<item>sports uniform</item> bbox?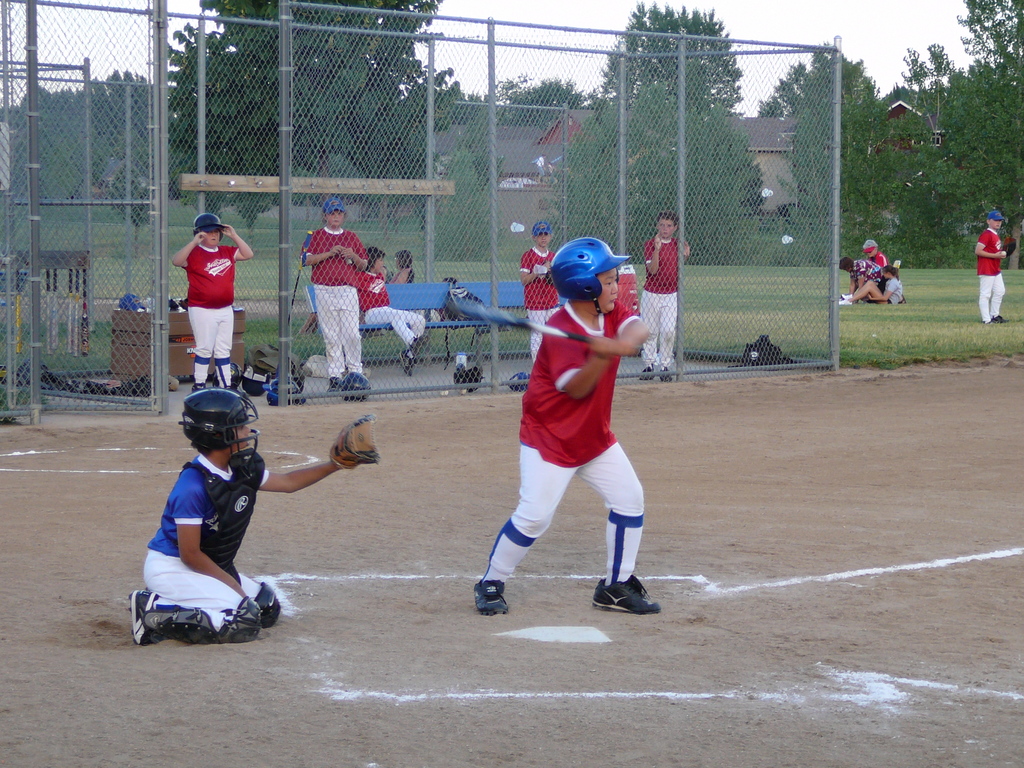
left=643, top=239, right=684, bottom=372
